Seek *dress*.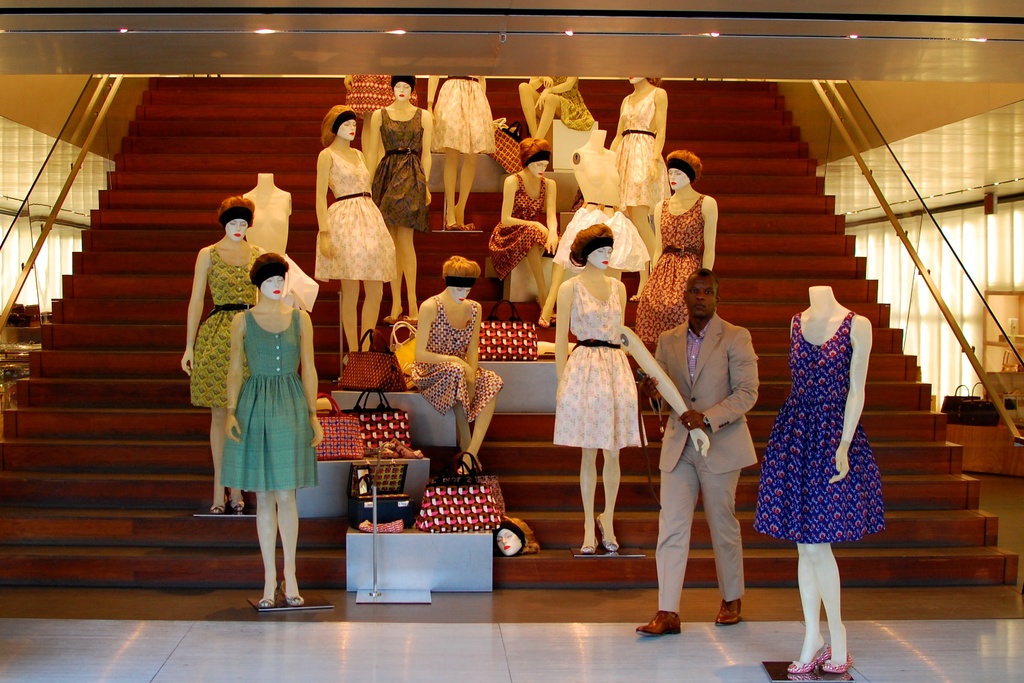
bbox=(485, 173, 548, 278).
